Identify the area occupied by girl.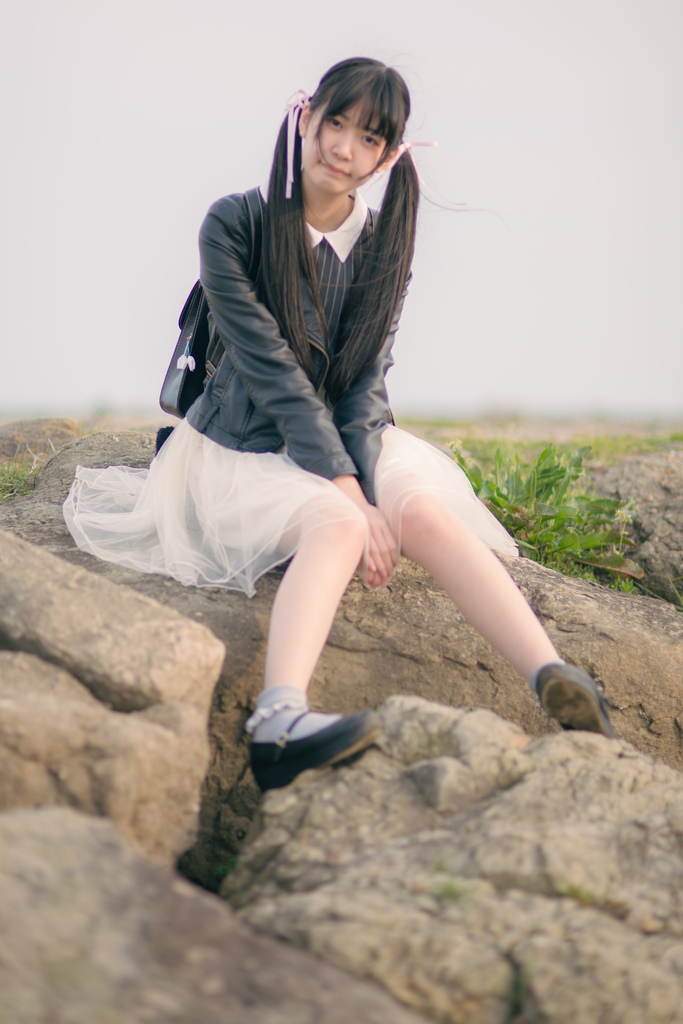
Area: [left=60, top=46, right=620, bottom=796].
